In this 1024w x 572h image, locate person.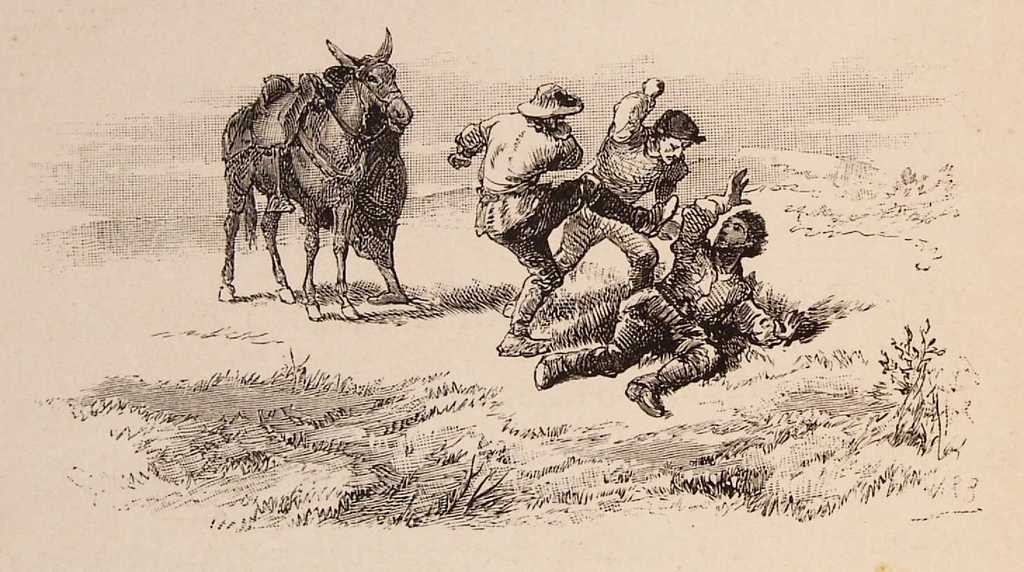
Bounding box: region(532, 166, 816, 415).
